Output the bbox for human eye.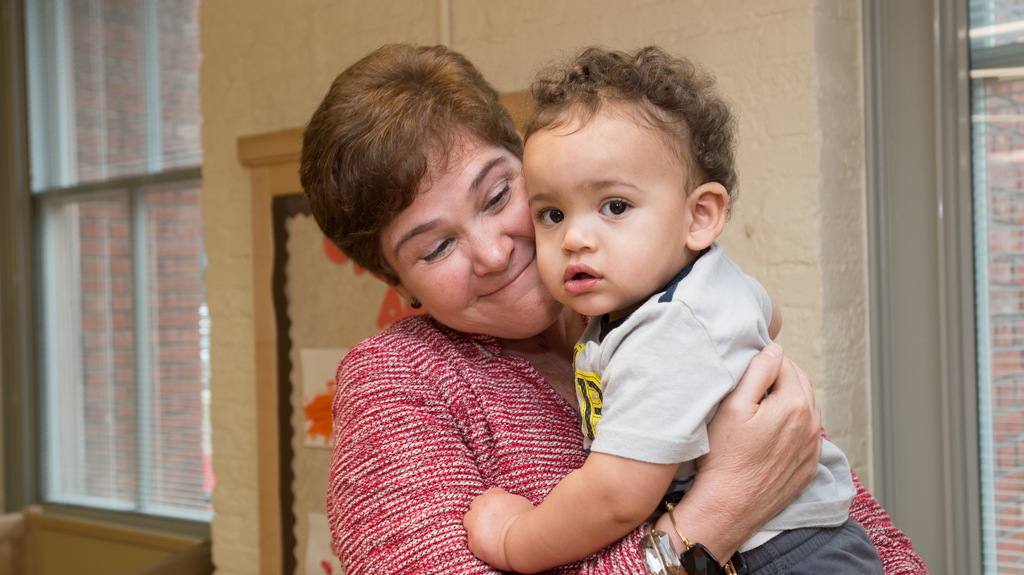
left=484, top=173, right=510, bottom=217.
